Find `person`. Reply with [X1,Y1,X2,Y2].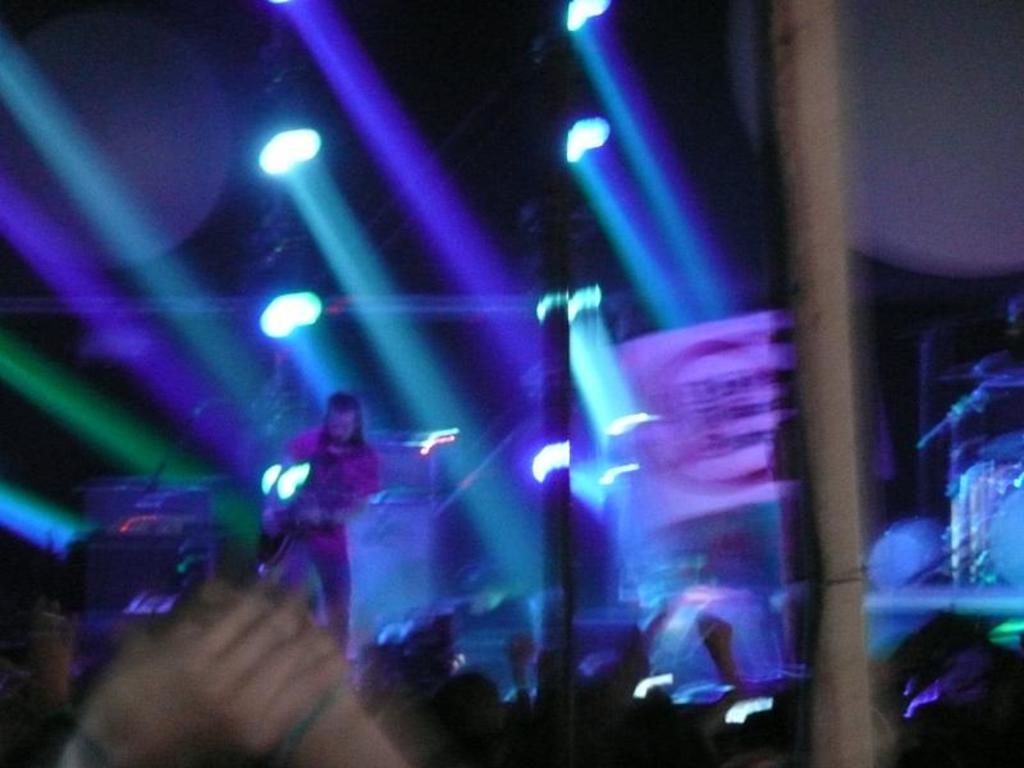
[275,389,378,654].
